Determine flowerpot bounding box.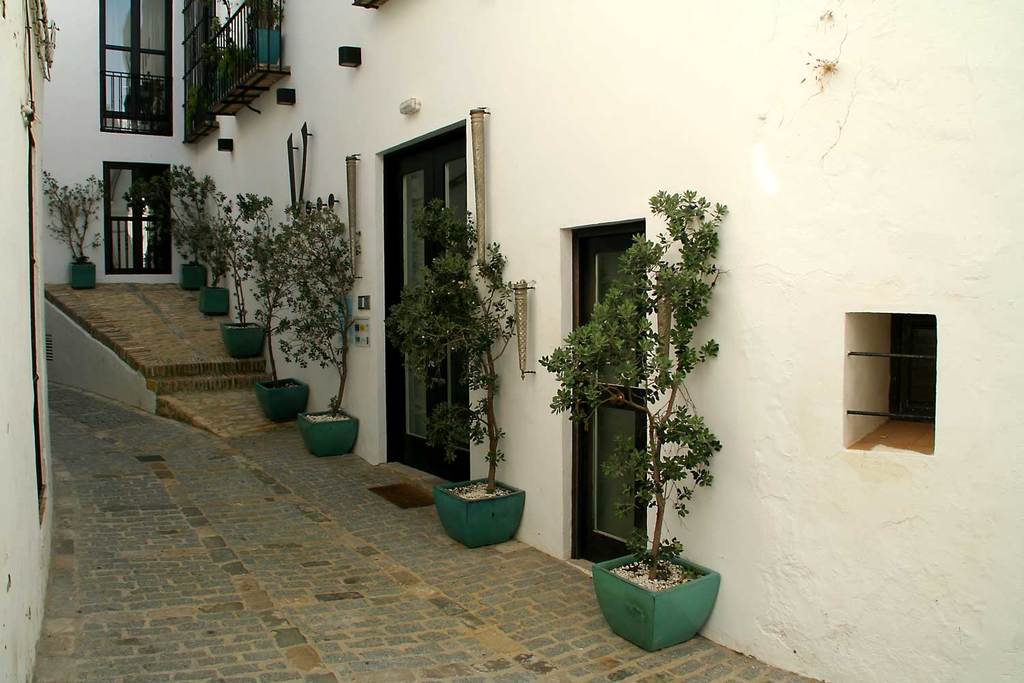
Determined: BBox(297, 406, 359, 457).
